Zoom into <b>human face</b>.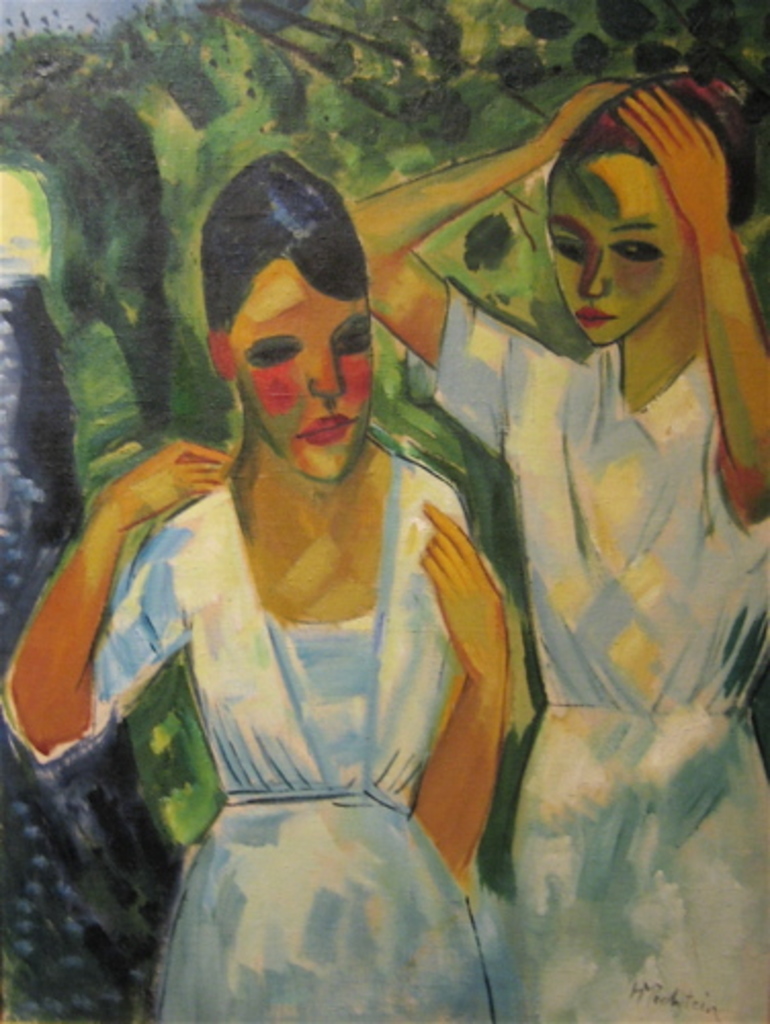
Zoom target: 547 154 686 344.
